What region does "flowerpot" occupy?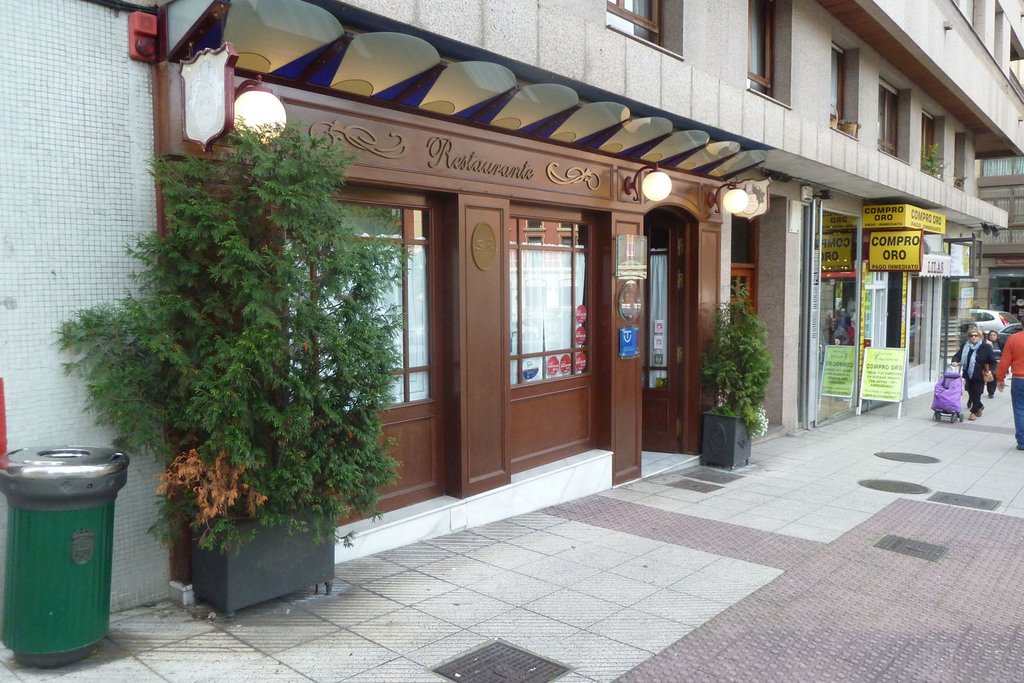
x1=190 y1=505 x2=337 y2=622.
